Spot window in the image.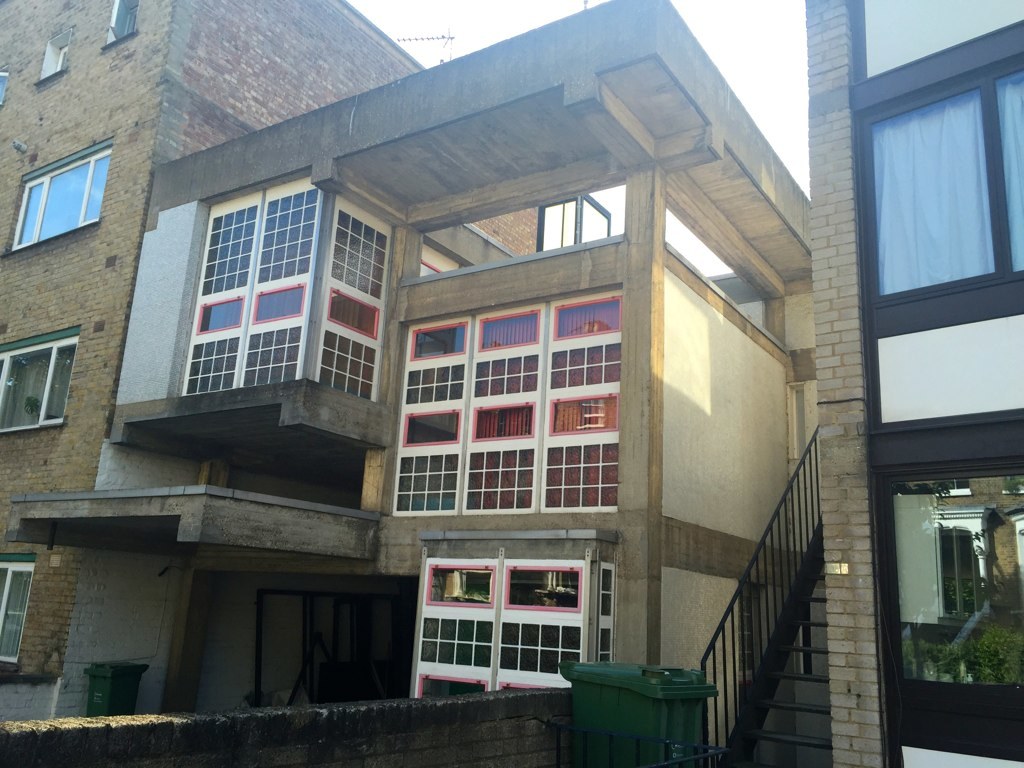
window found at left=32, top=31, right=69, bottom=77.
